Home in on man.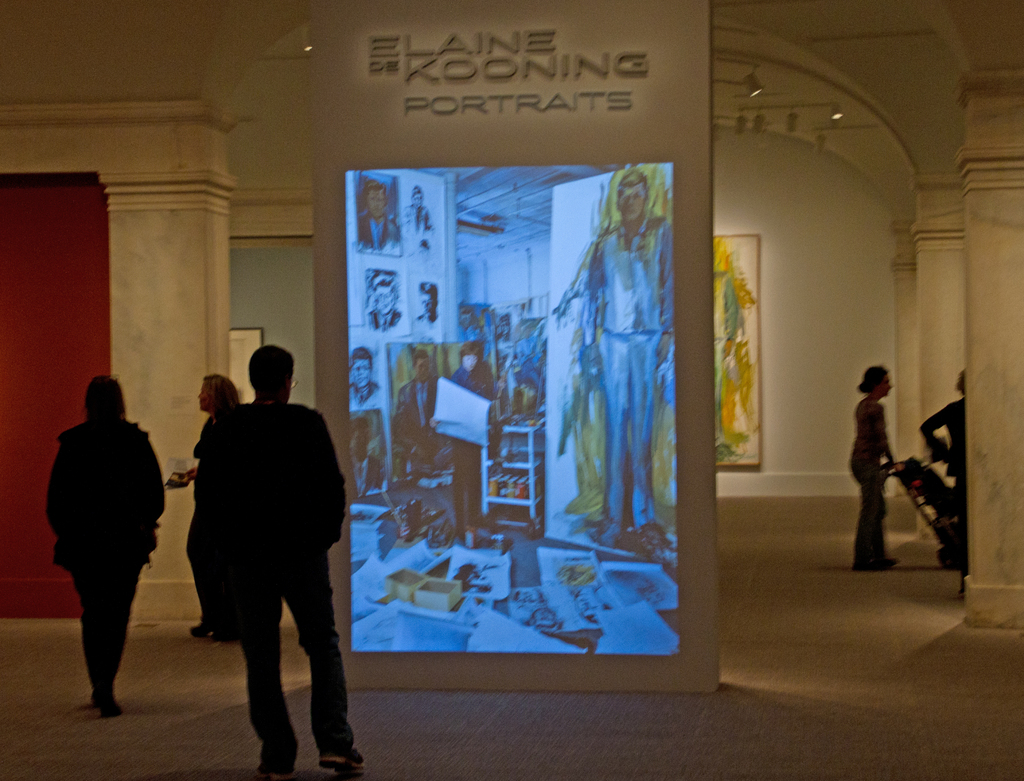
Homed in at <box>162,349,356,771</box>.
